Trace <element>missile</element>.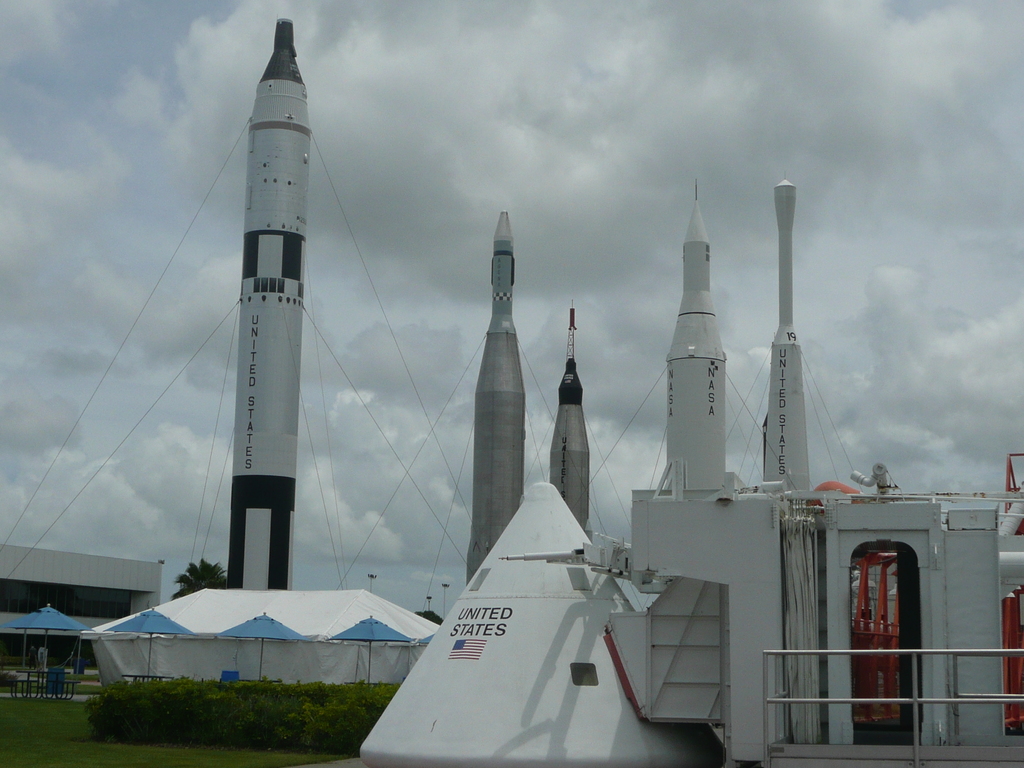
Traced to bbox=(224, 14, 314, 593).
